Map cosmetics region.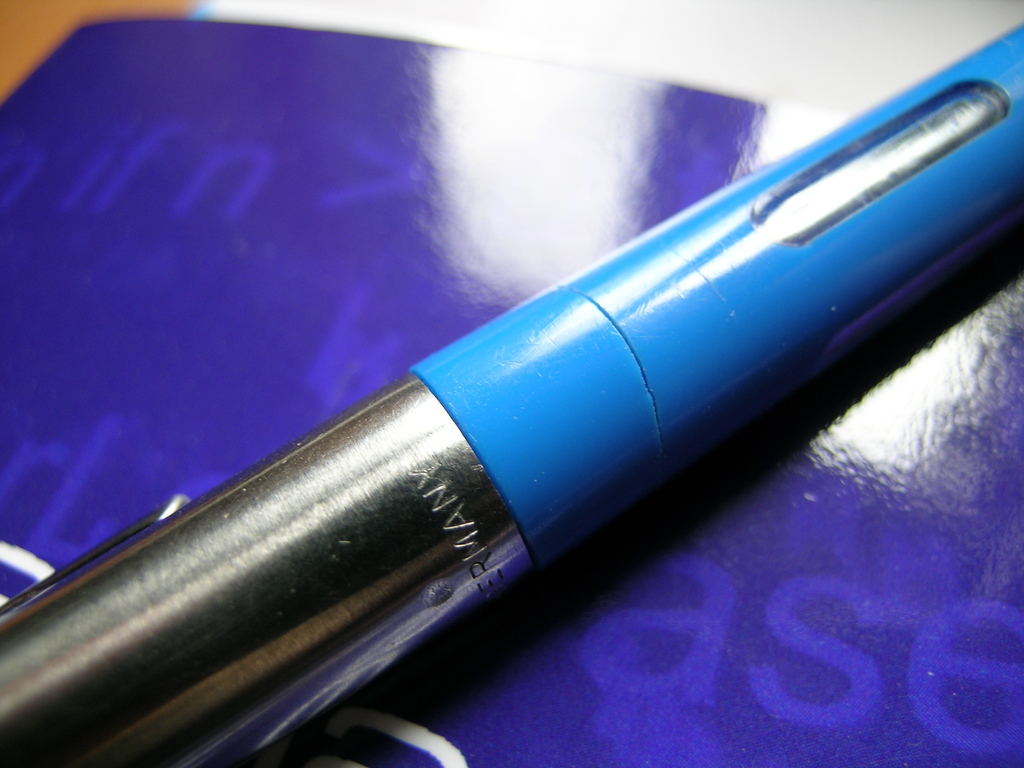
Mapped to box=[0, 18, 1023, 767].
